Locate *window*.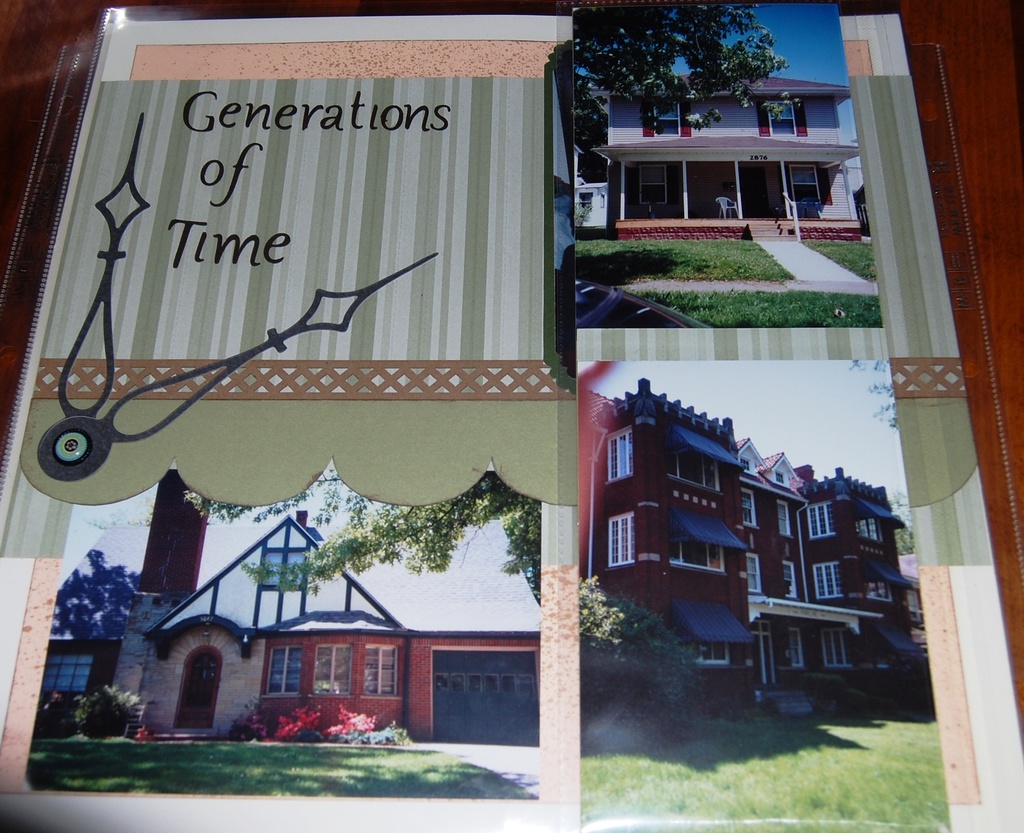
Bounding box: box(806, 506, 833, 548).
